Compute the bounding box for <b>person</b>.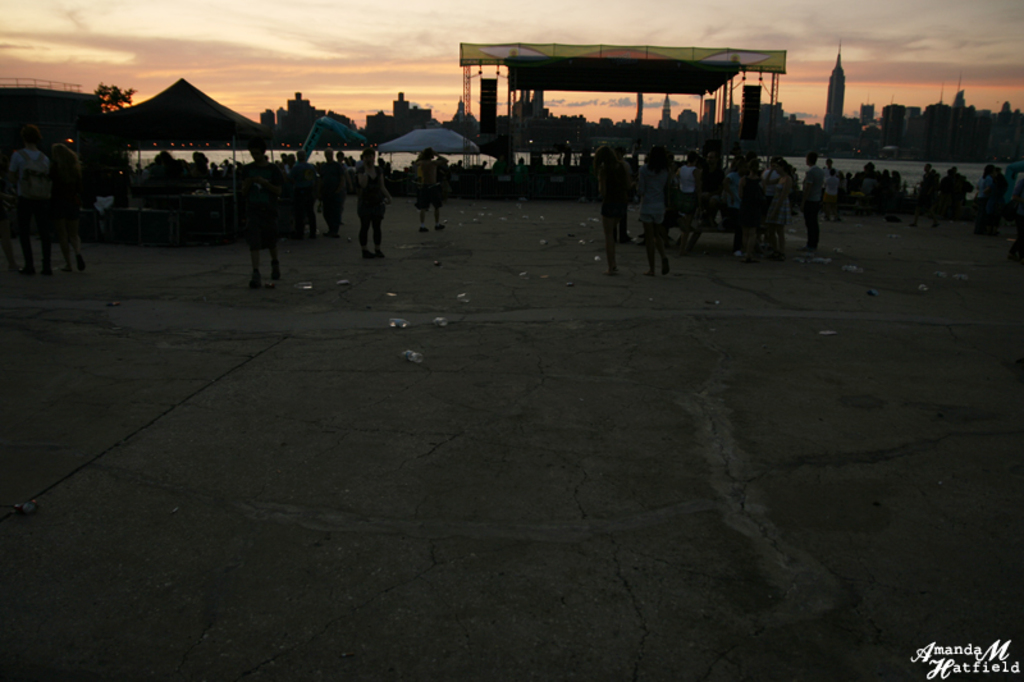
rect(355, 148, 390, 255).
